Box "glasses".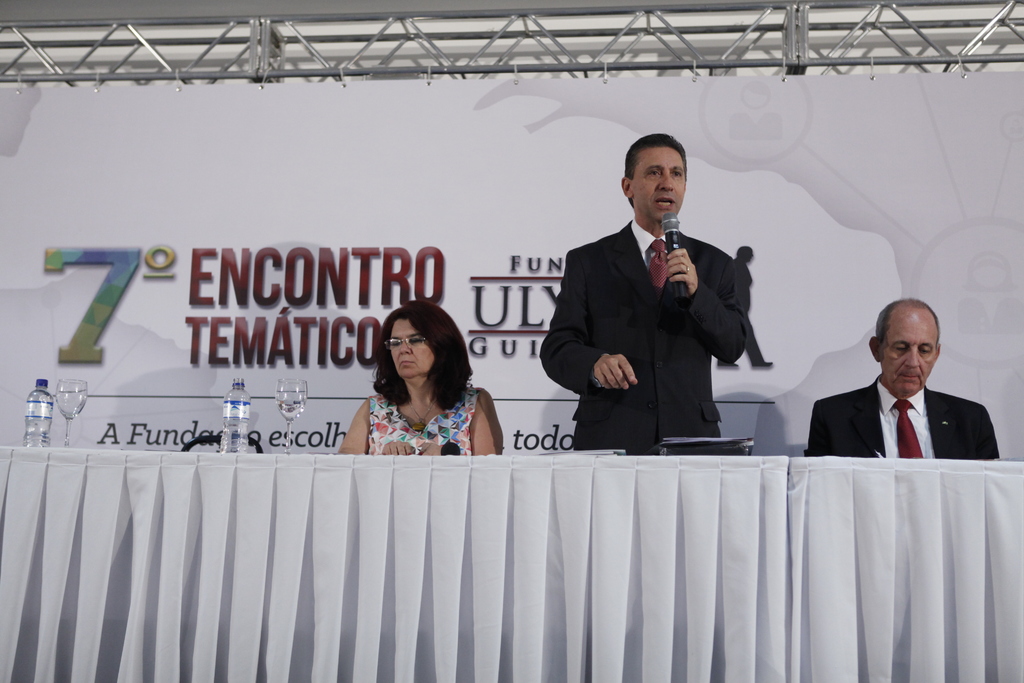
(383, 334, 430, 353).
